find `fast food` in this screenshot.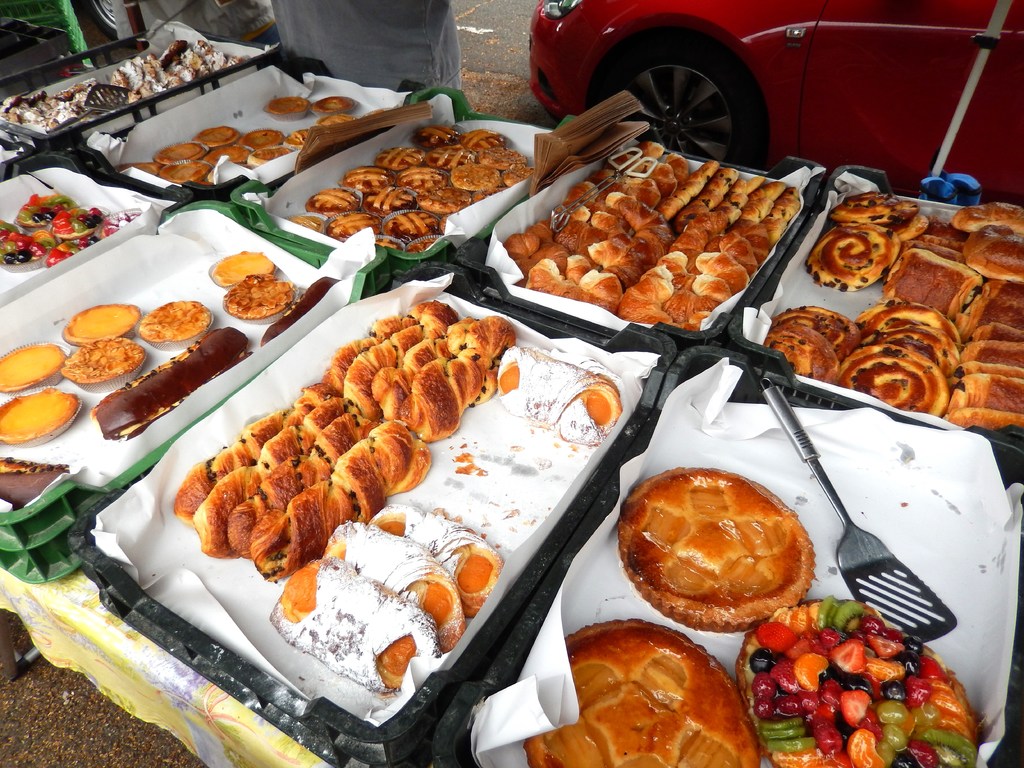
The bounding box for `fast food` is (303,187,368,228).
